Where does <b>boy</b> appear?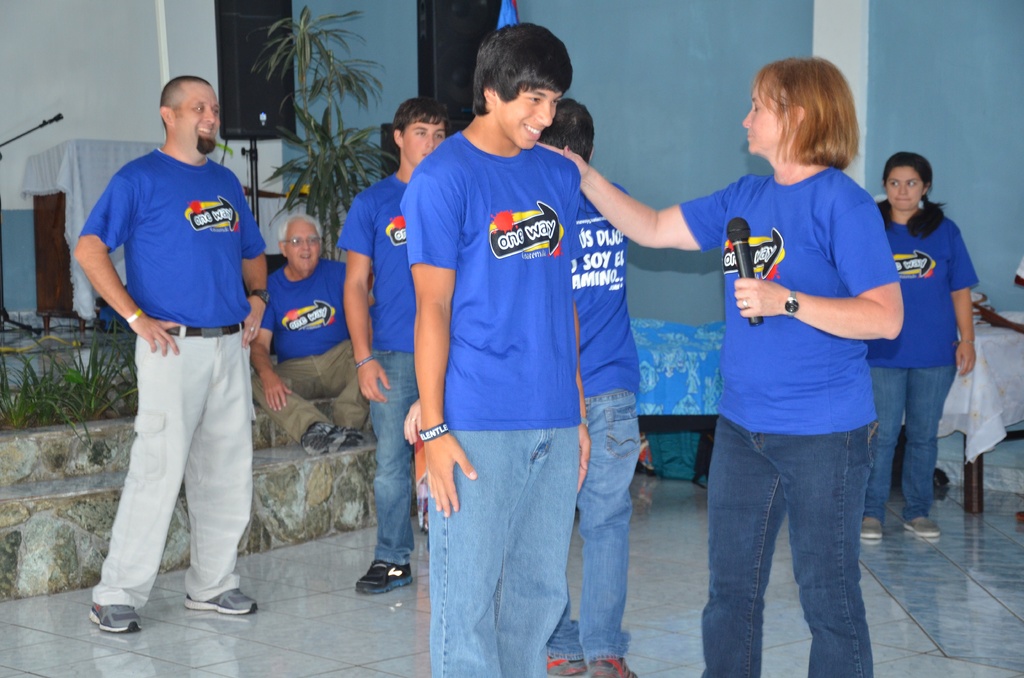
Appears at [400,21,598,677].
